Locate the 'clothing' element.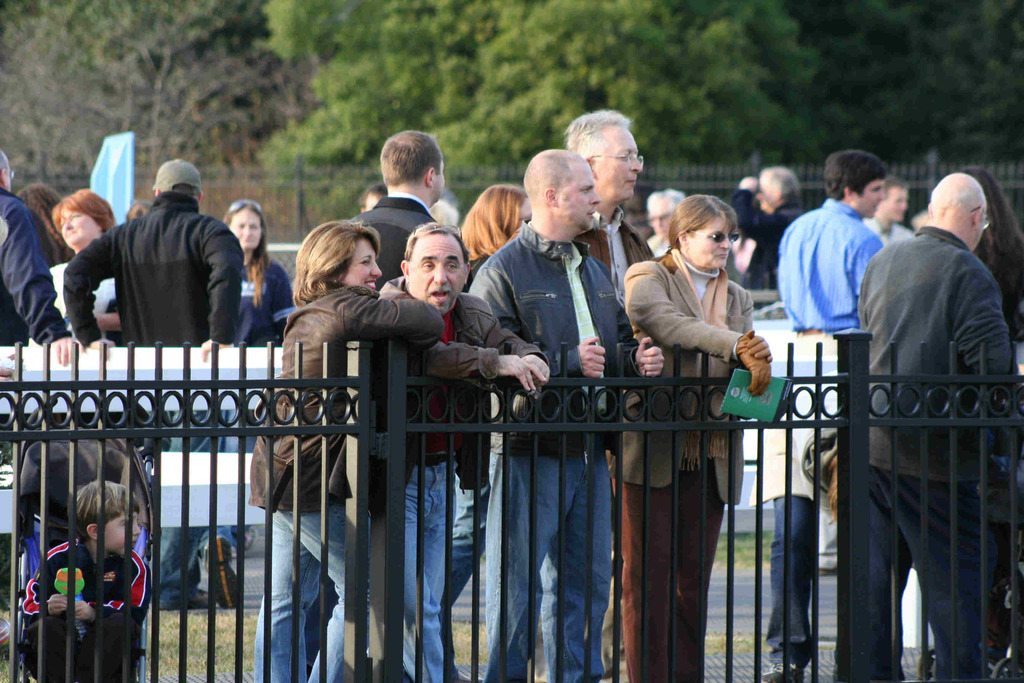
Element bbox: 19/538/144/682.
